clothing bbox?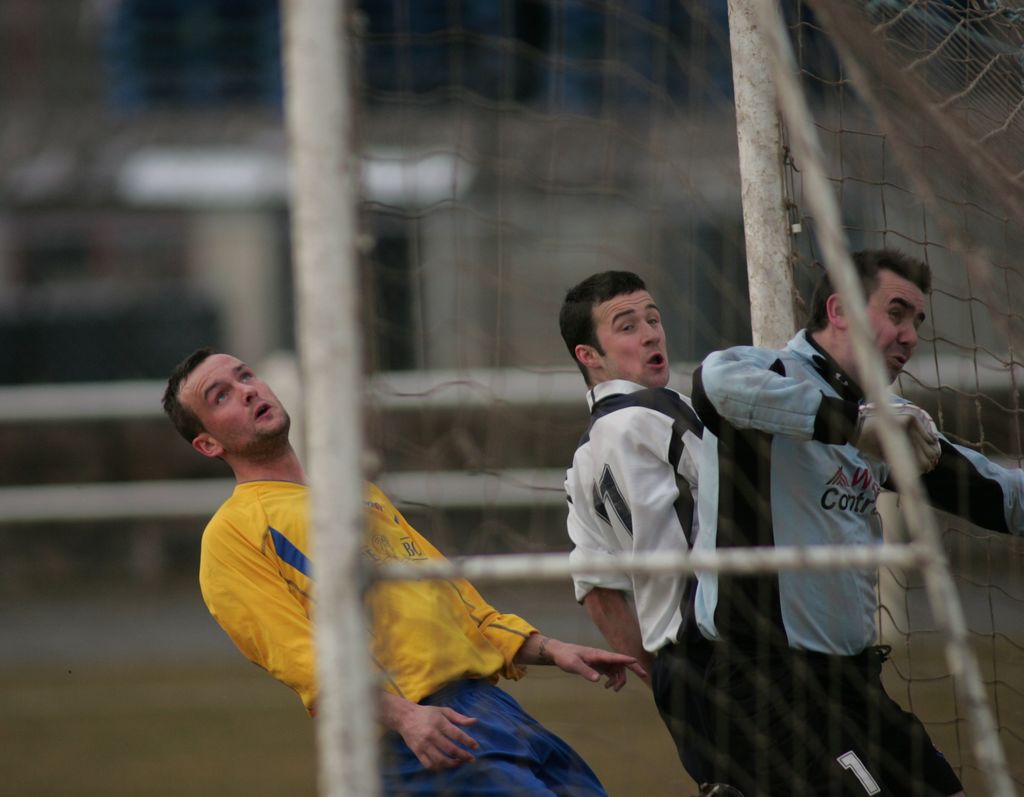
(564,390,742,793)
